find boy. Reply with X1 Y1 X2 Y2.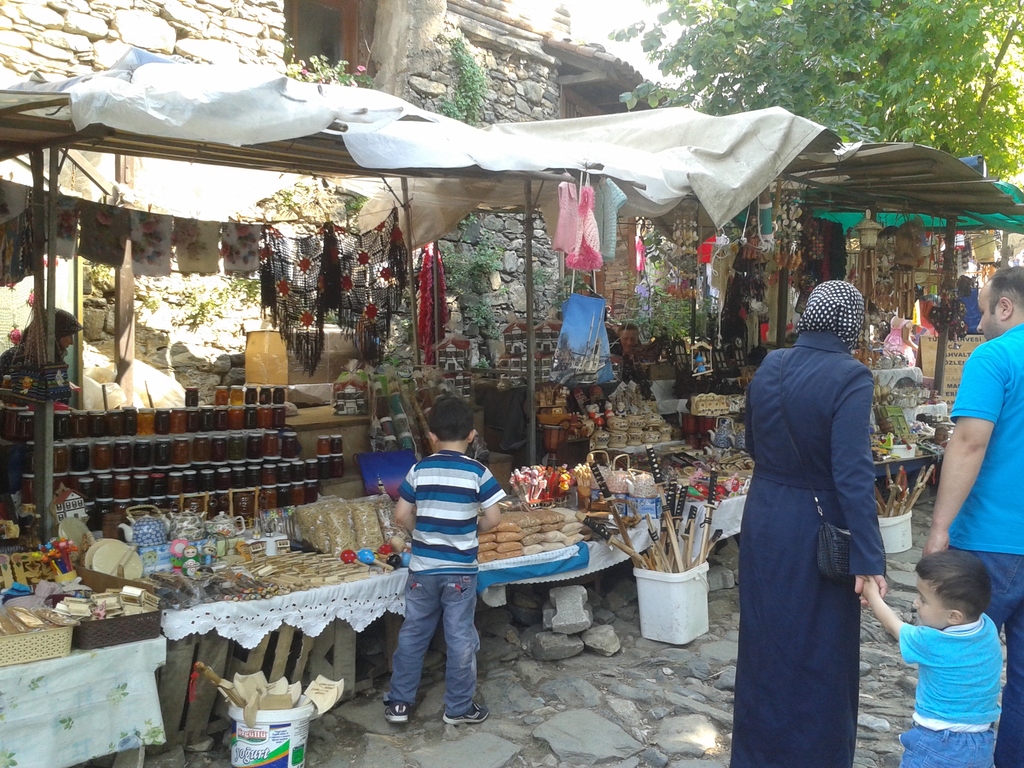
378 395 488 723.
